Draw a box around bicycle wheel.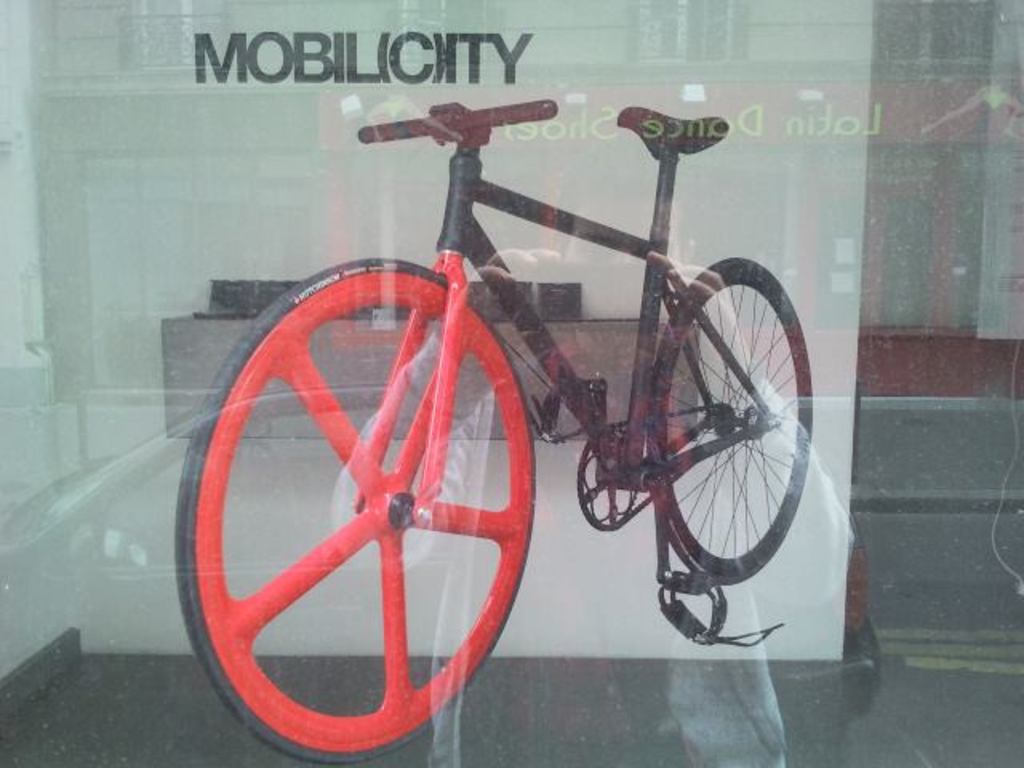
<bbox>171, 259, 534, 754</bbox>.
